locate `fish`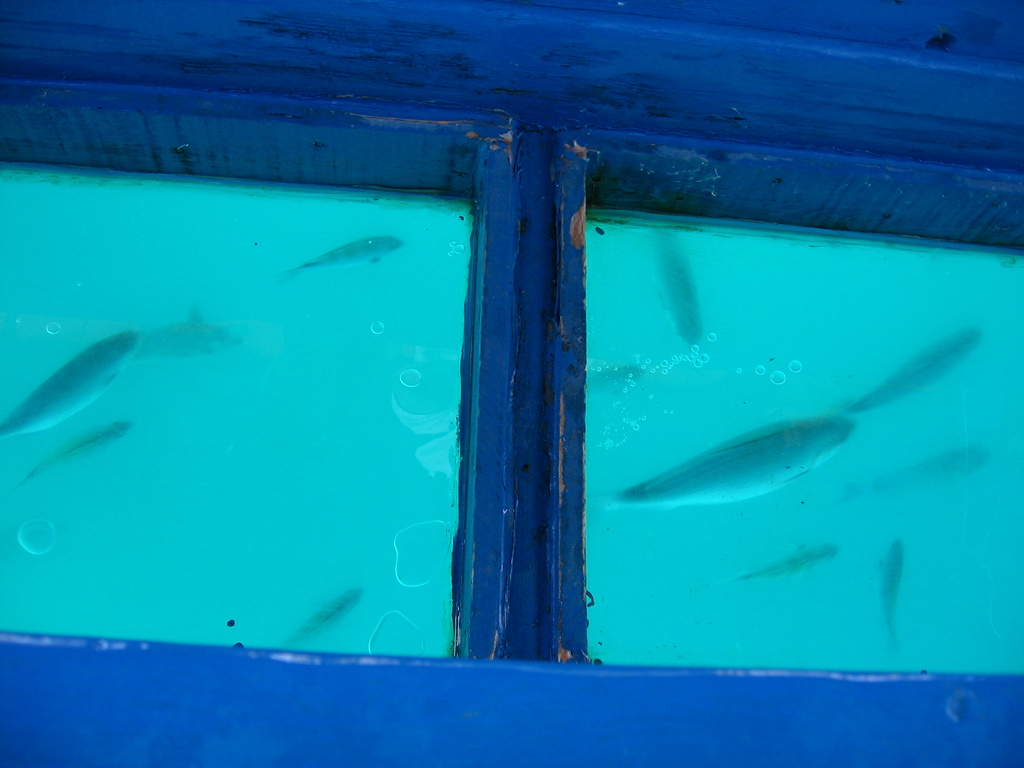
l=877, t=537, r=907, b=640
